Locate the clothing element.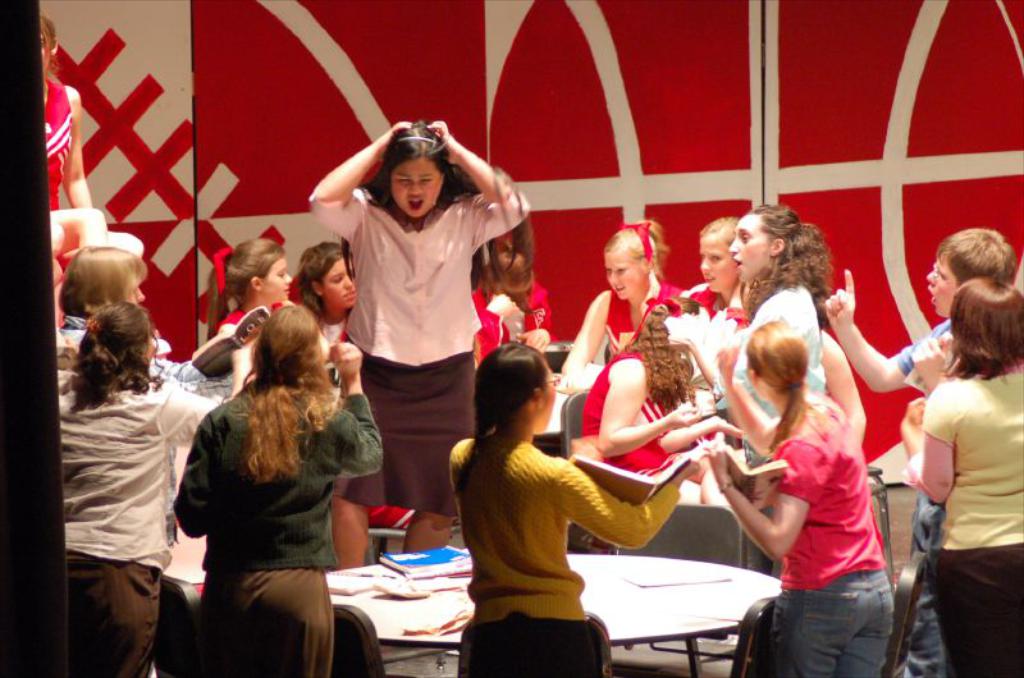
Element bbox: [598,278,684,359].
